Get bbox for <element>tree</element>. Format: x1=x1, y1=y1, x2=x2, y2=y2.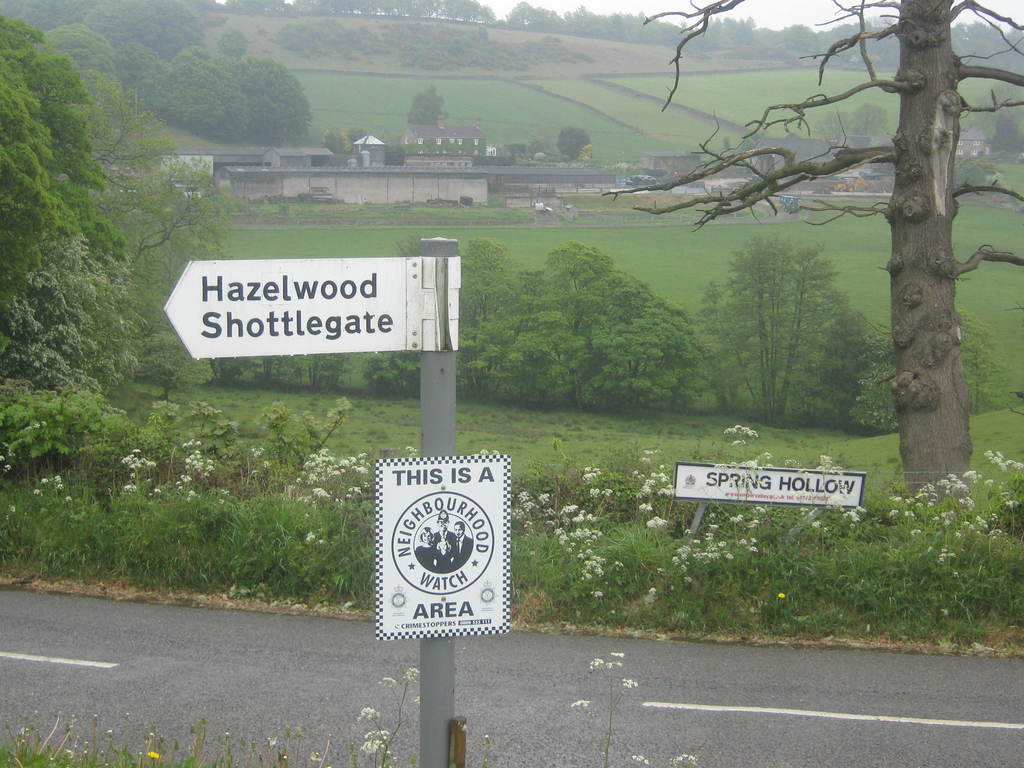
x1=950, y1=312, x2=1006, y2=420.
